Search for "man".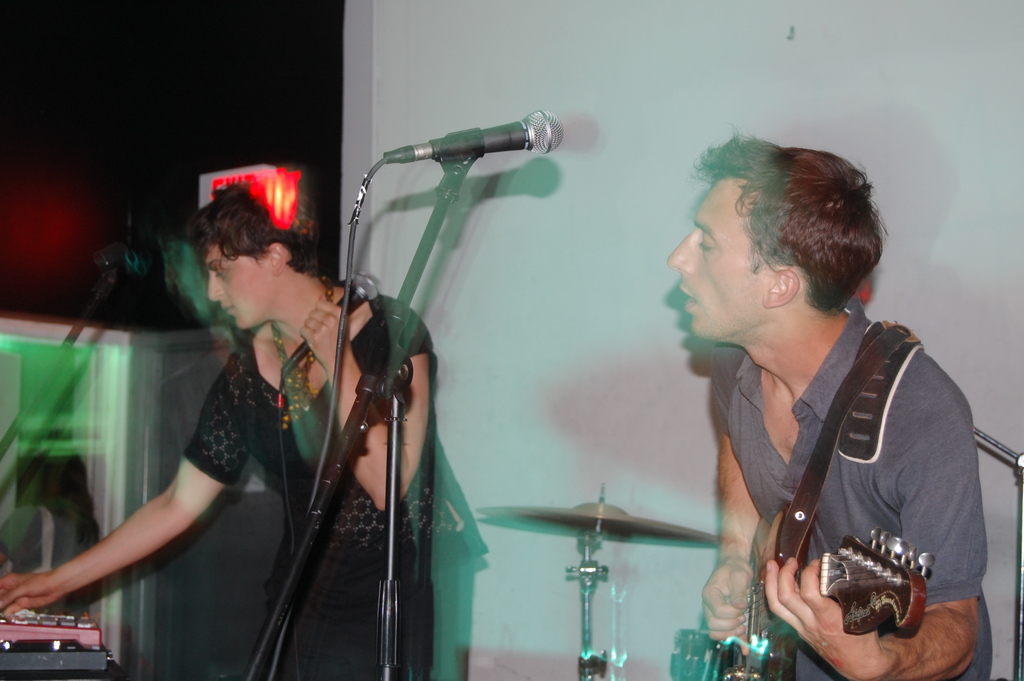
Found at (x1=662, y1=138, x2=986, y2=680).
